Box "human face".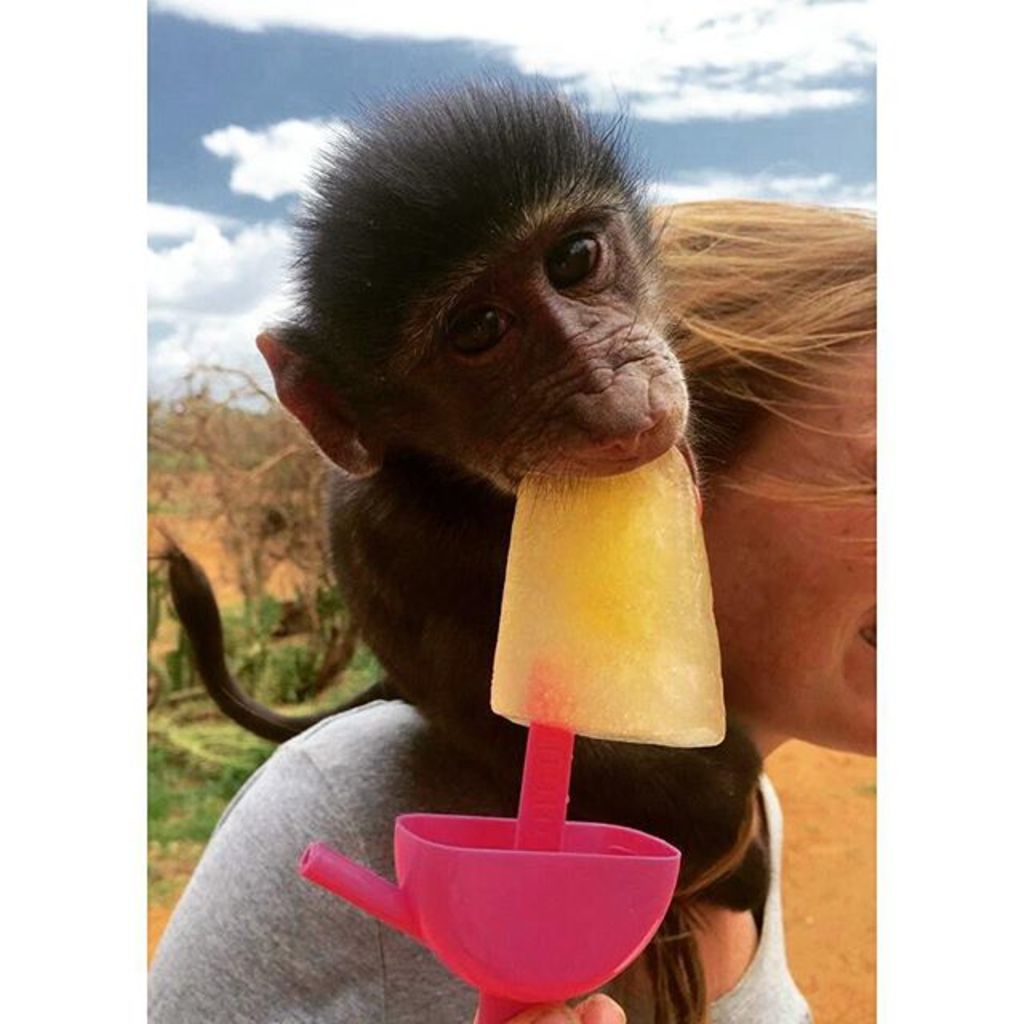
[704, 339, 878, 757].
